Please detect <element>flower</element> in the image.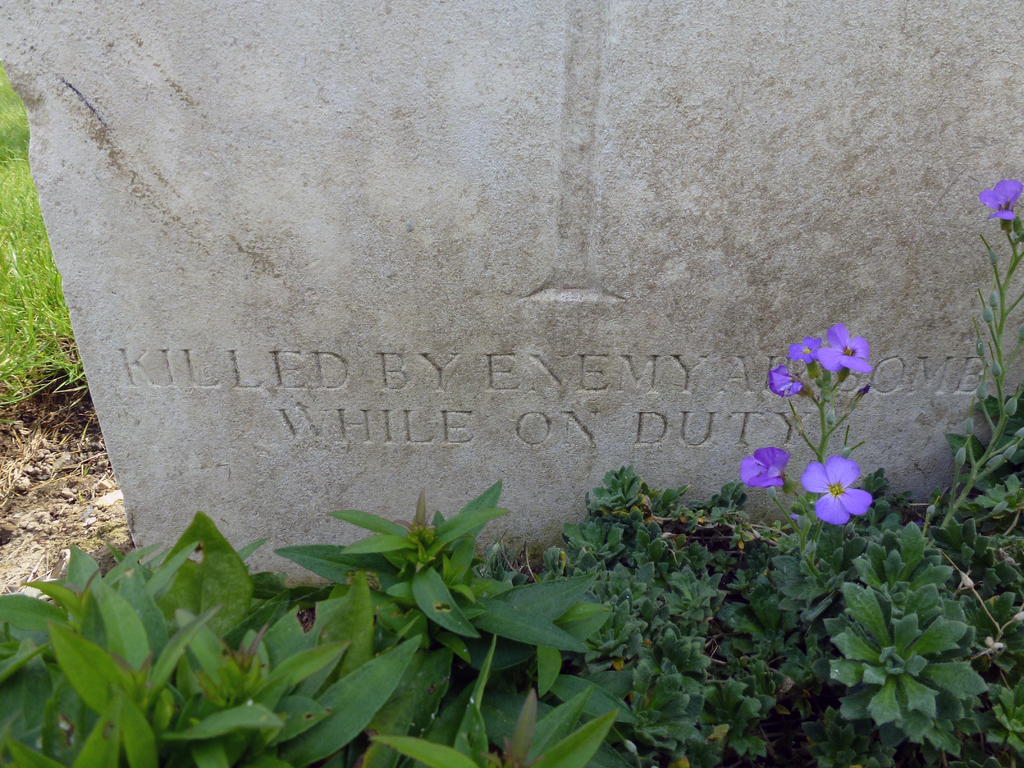
{"x1": 801, "y1": 456, "x2": 874, "y2": 527}.
